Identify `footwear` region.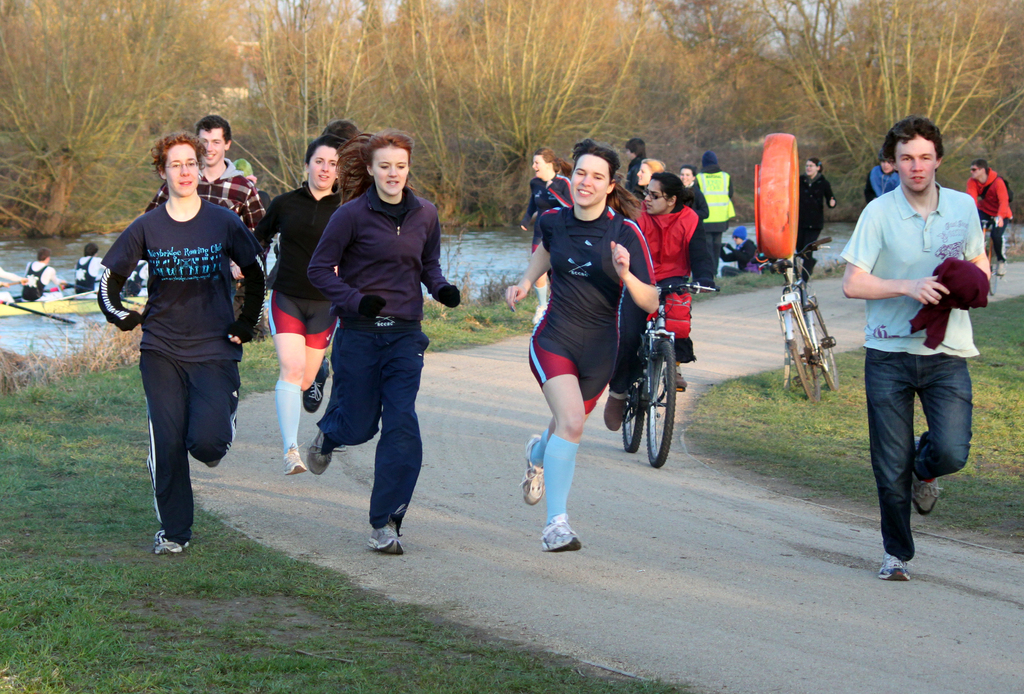
Region: [x1=524, y1=433, x2=539, y2=504].
